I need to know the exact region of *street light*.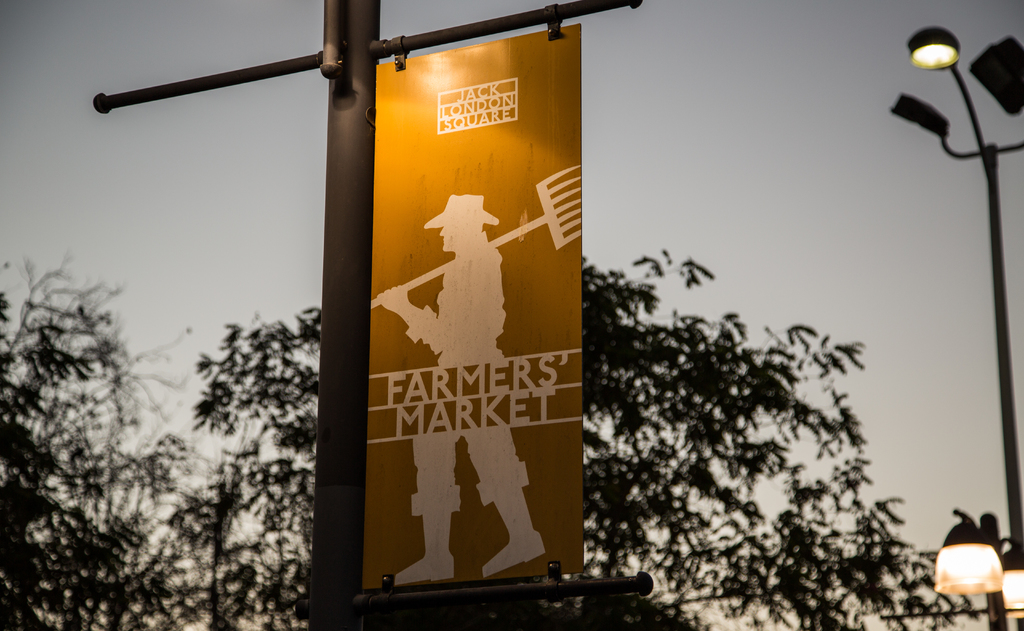
Region: {"x1": 881, "y1": 19, "x2": 1023, "y2": 630}.
